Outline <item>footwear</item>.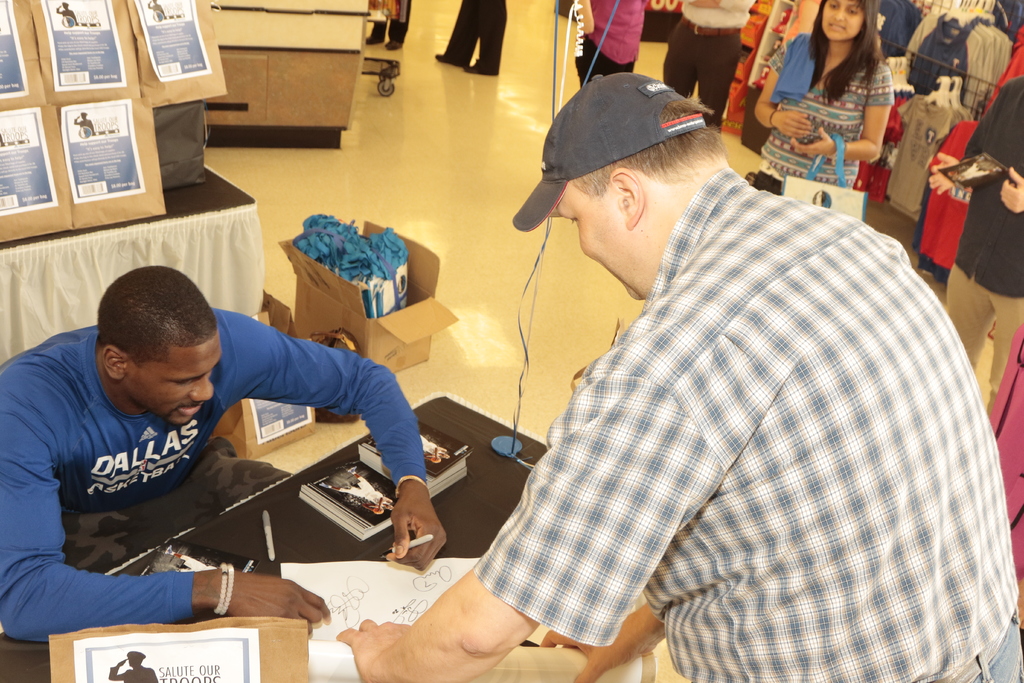
Outline: pyautogui.locateOnScreen(467, 61, 485, 74).
